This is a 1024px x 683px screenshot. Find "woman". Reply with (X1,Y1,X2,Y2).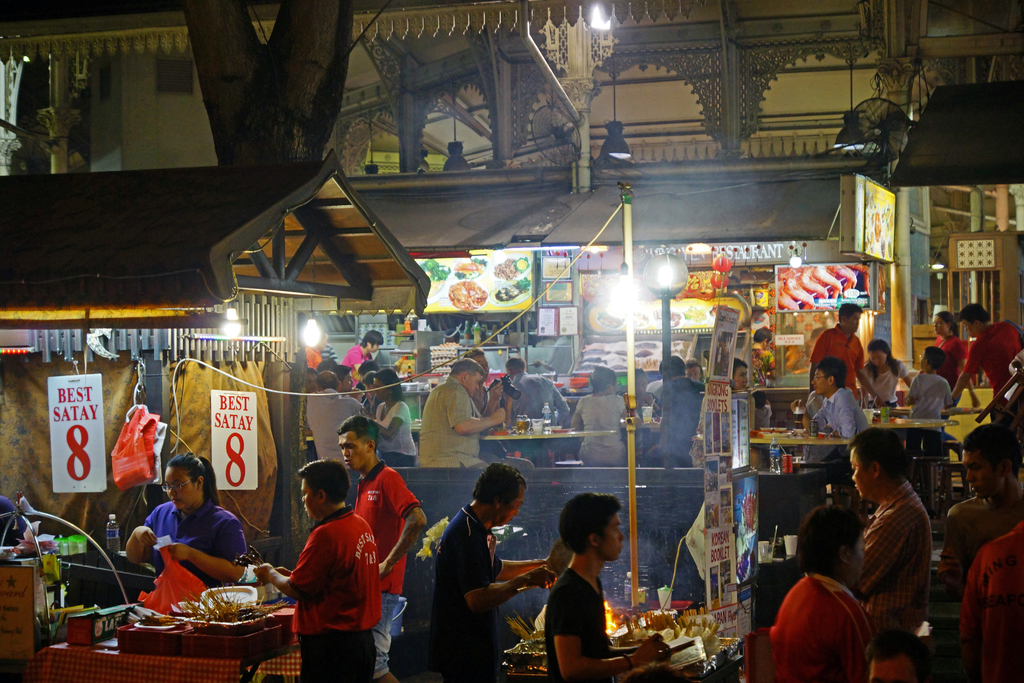
(683,355,703,381).
